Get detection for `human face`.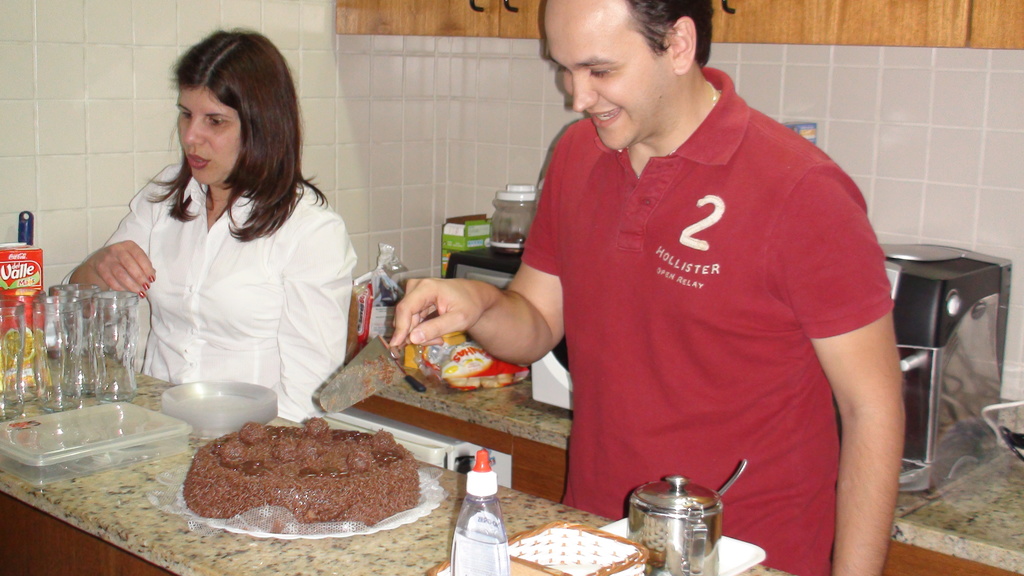
Detection: {"x1": 545, "y1": 0, "x2": 675, "y2": 154}.
